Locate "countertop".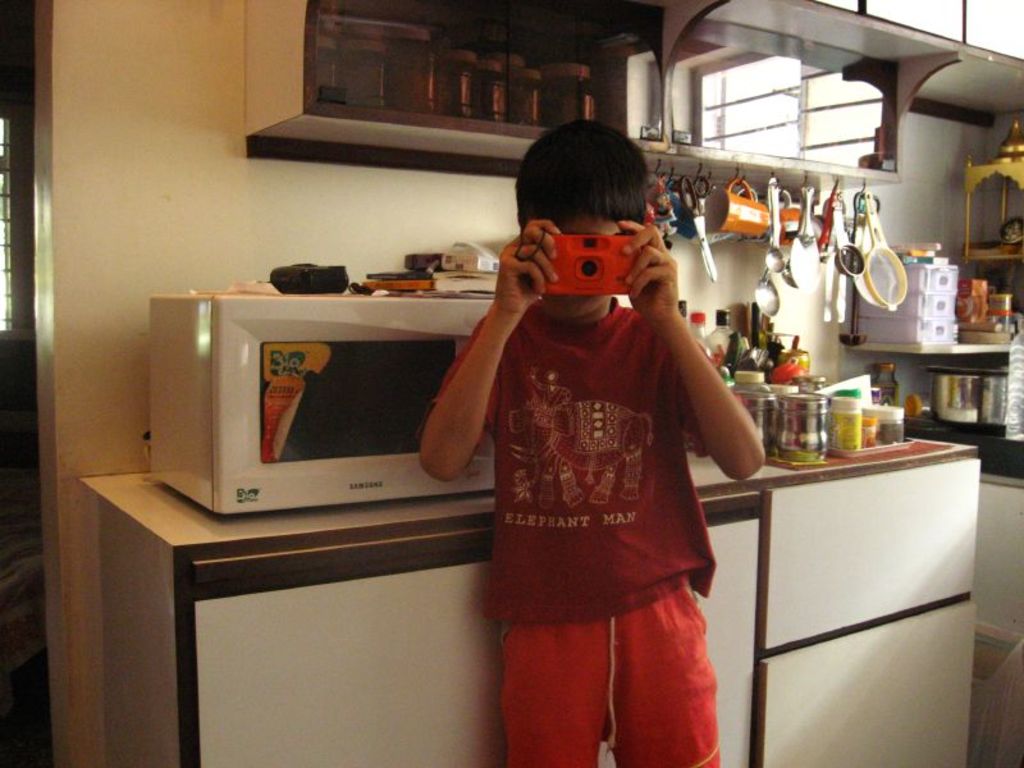
Bounding box: 896,413,1023,492.
